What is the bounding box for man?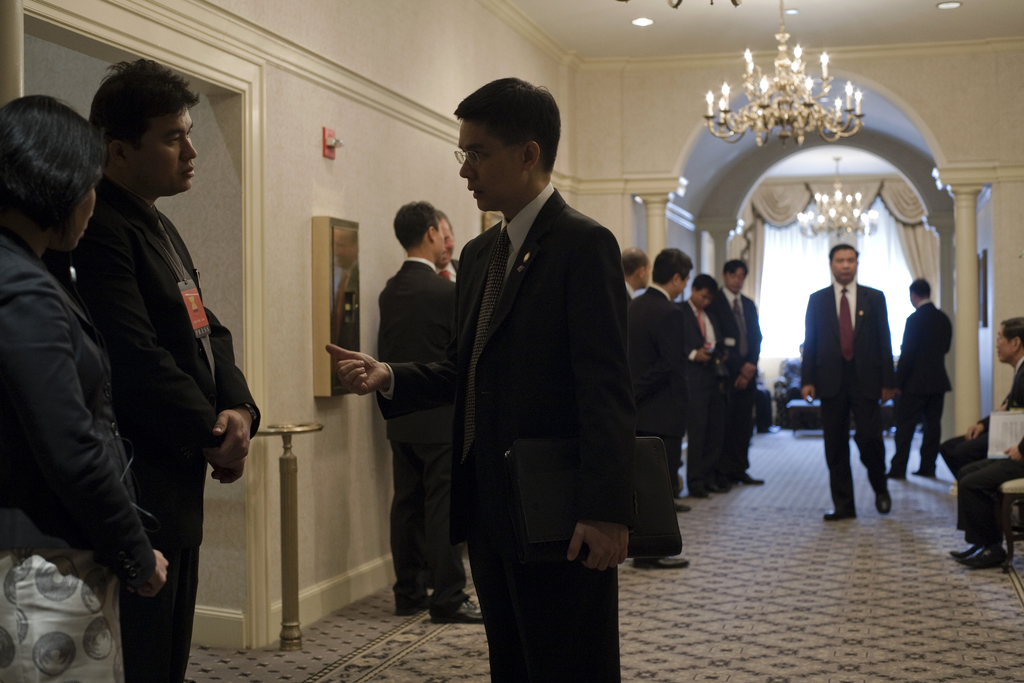
<bbox>433, 210, 463, 285</bbox>.
